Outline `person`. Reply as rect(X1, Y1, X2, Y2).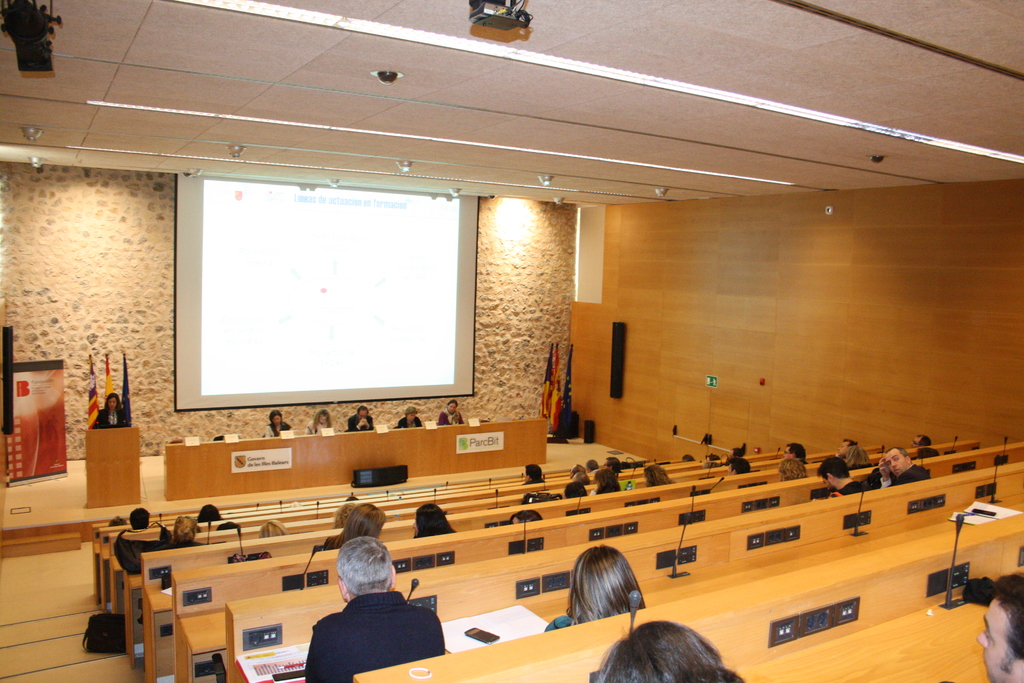
rect(837, 437, 855, 456).
